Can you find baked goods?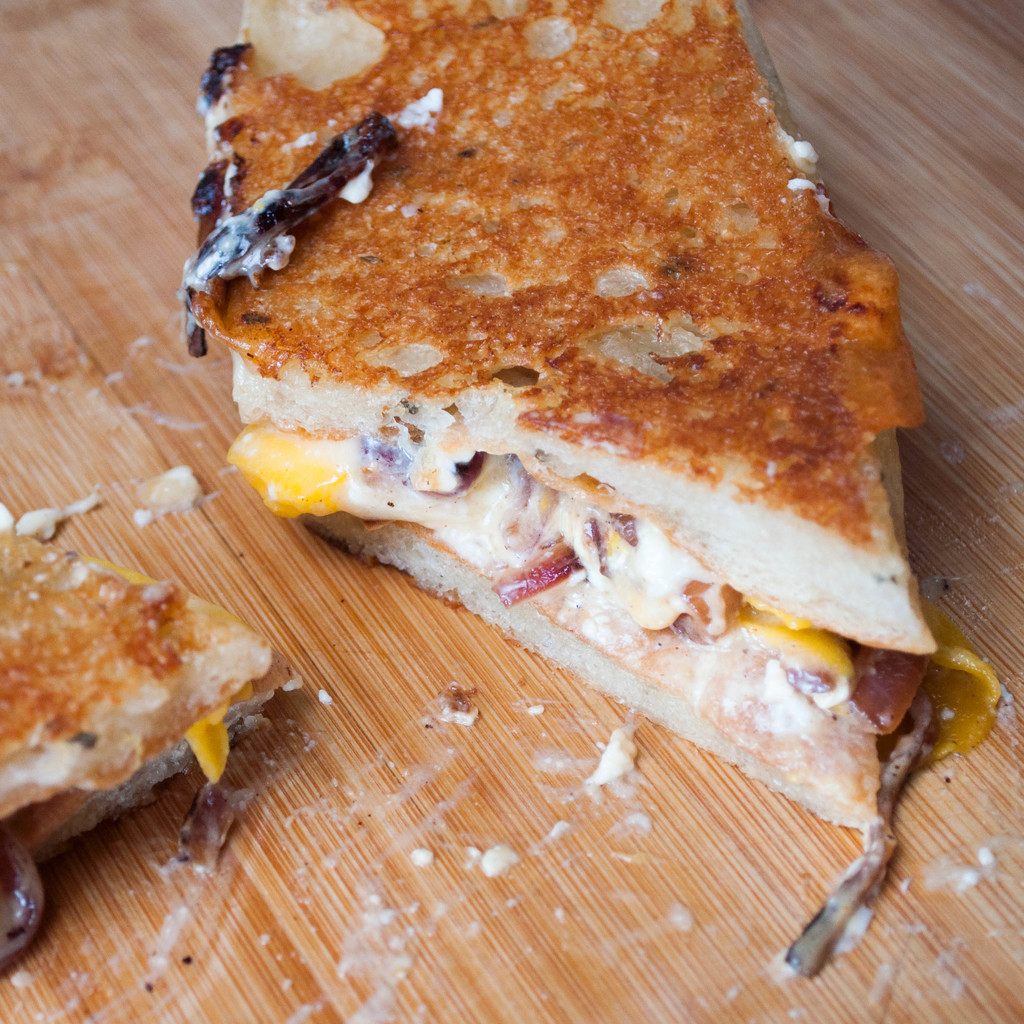
Yes, bounding box: {"left": 0, "top": 536, "right": 291, "bottom": 964}.
